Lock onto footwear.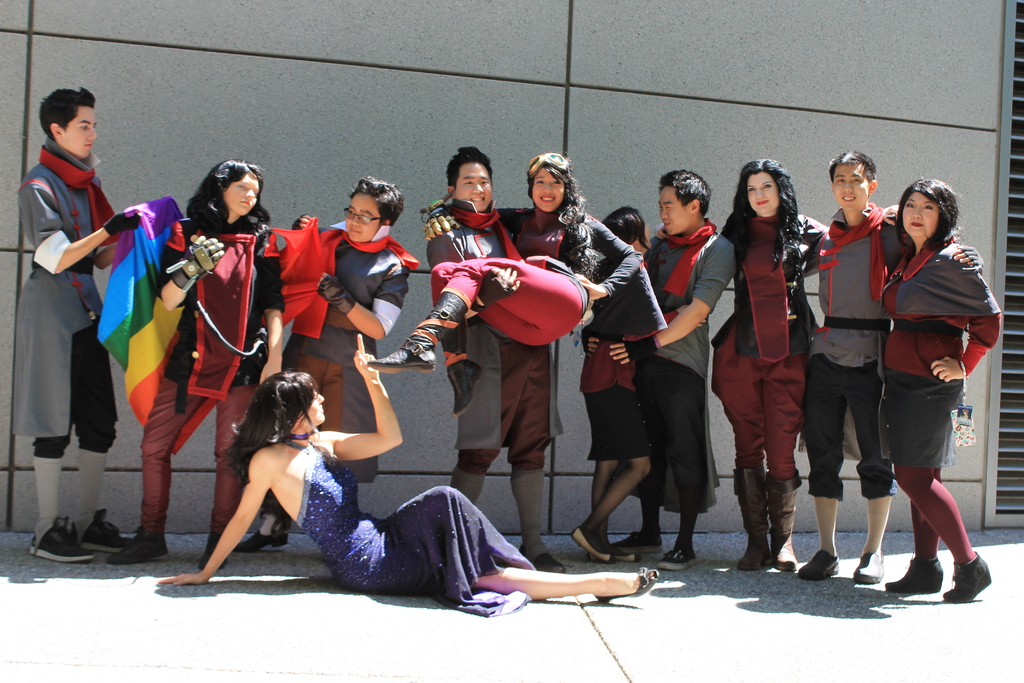
Locked: bbox=[611, 542, 641, 563].
